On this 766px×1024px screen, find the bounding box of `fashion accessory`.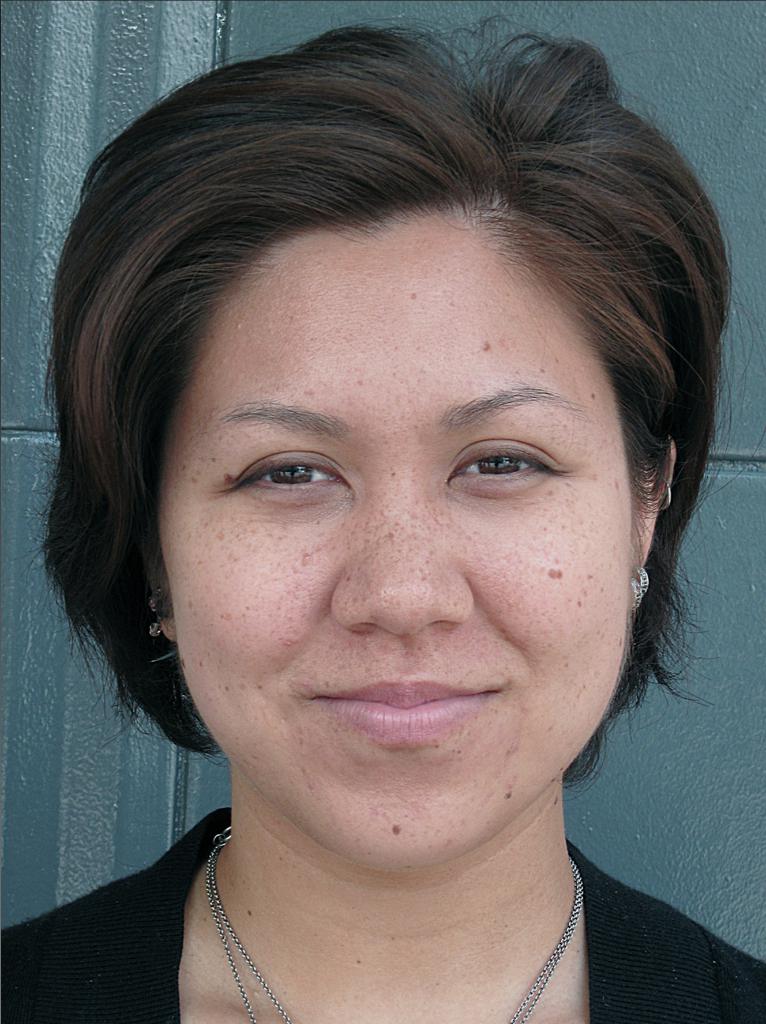
Bounding box: <box>659,477,671,512</box>.
